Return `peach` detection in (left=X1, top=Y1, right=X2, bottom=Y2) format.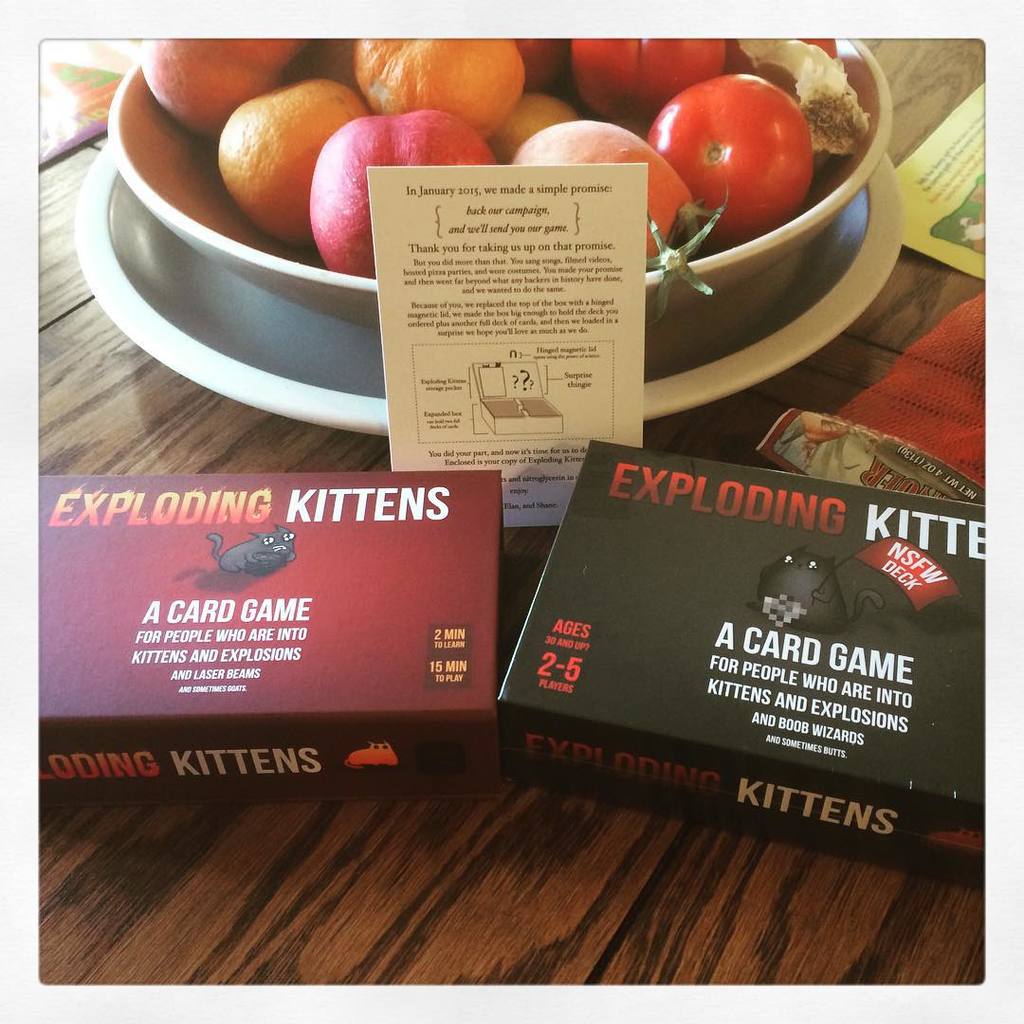
(left=138, top=35, right=310, bottom=137).
